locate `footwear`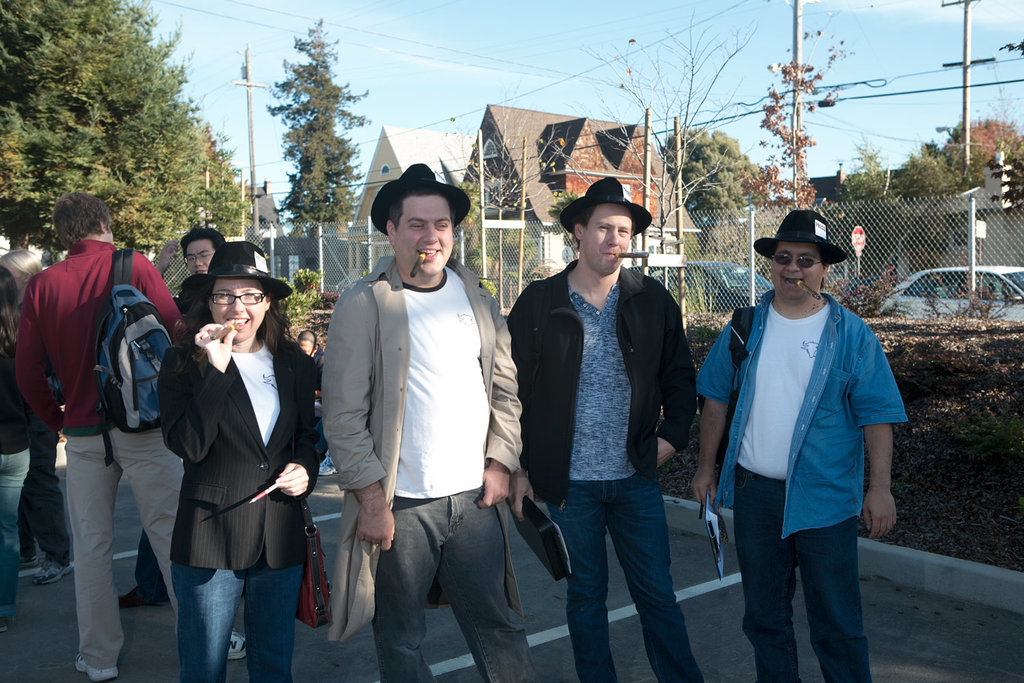
(319, 449, 339, 476)
